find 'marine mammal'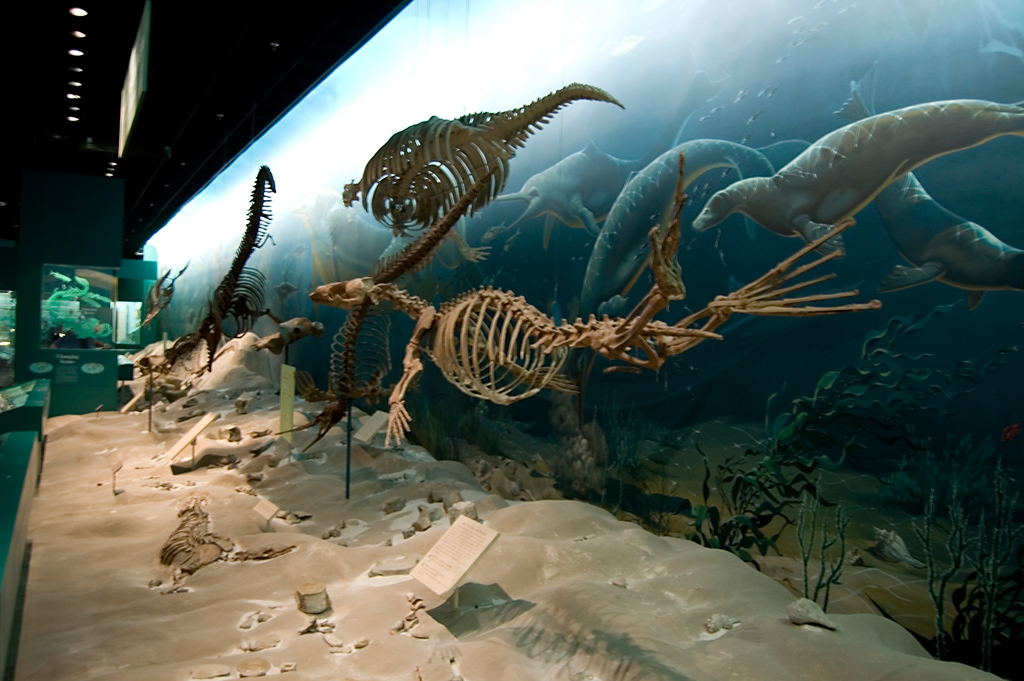
Rect(292, 191, 438, 289)
